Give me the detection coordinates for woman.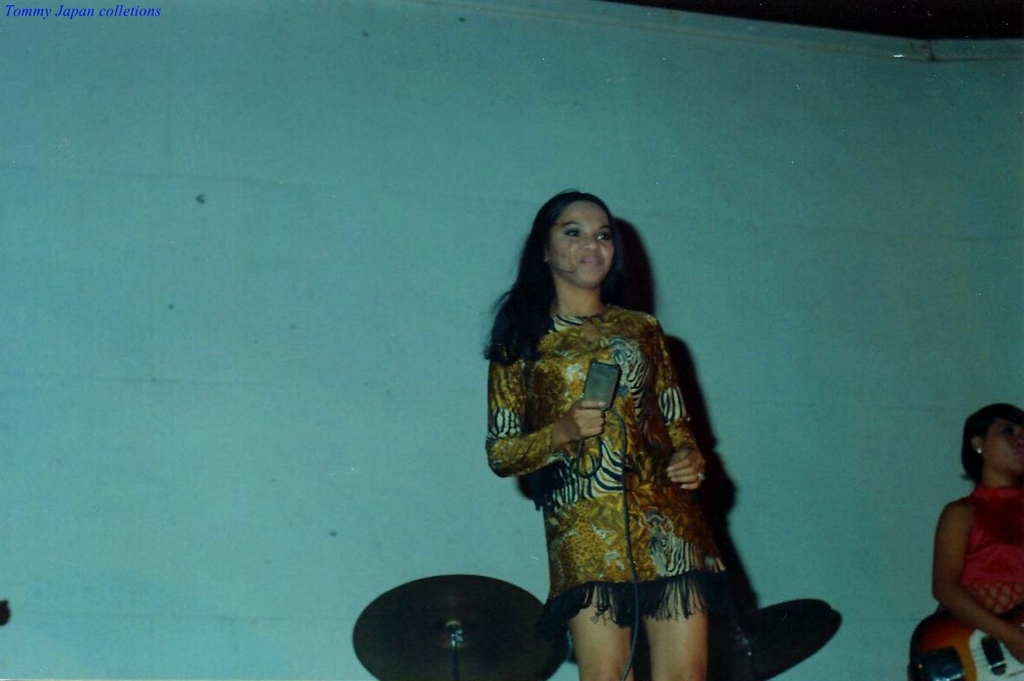
(930, 399, 1023, 662).
